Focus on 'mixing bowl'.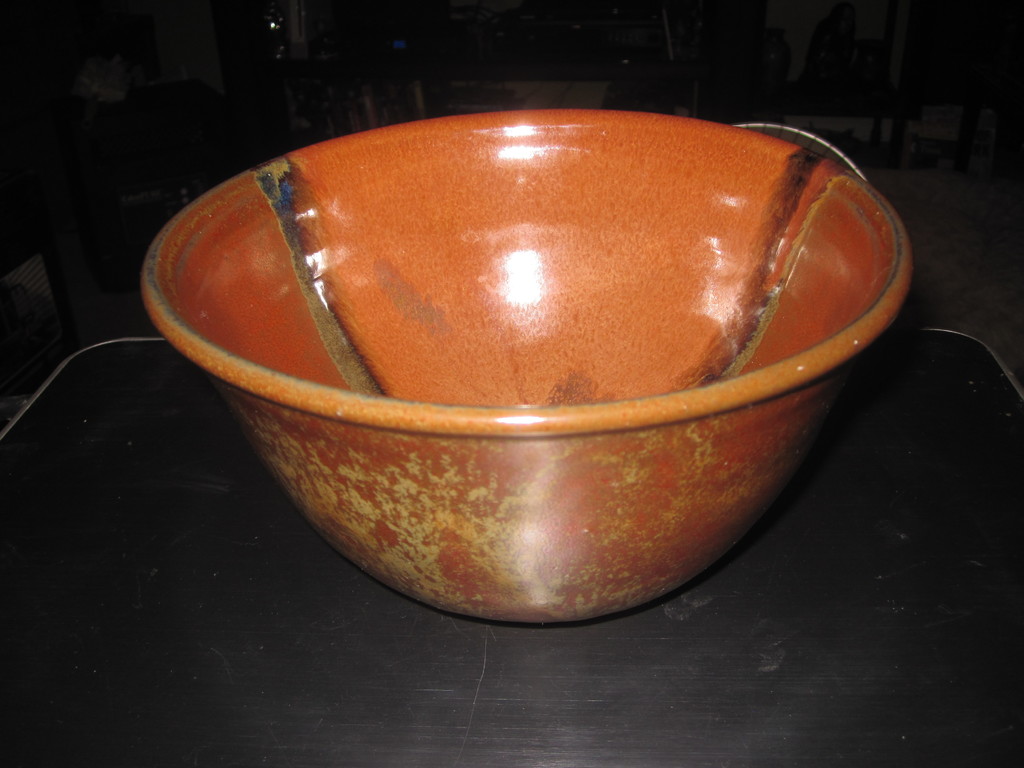
Focused at Rect(136, 106, 914, 623).
